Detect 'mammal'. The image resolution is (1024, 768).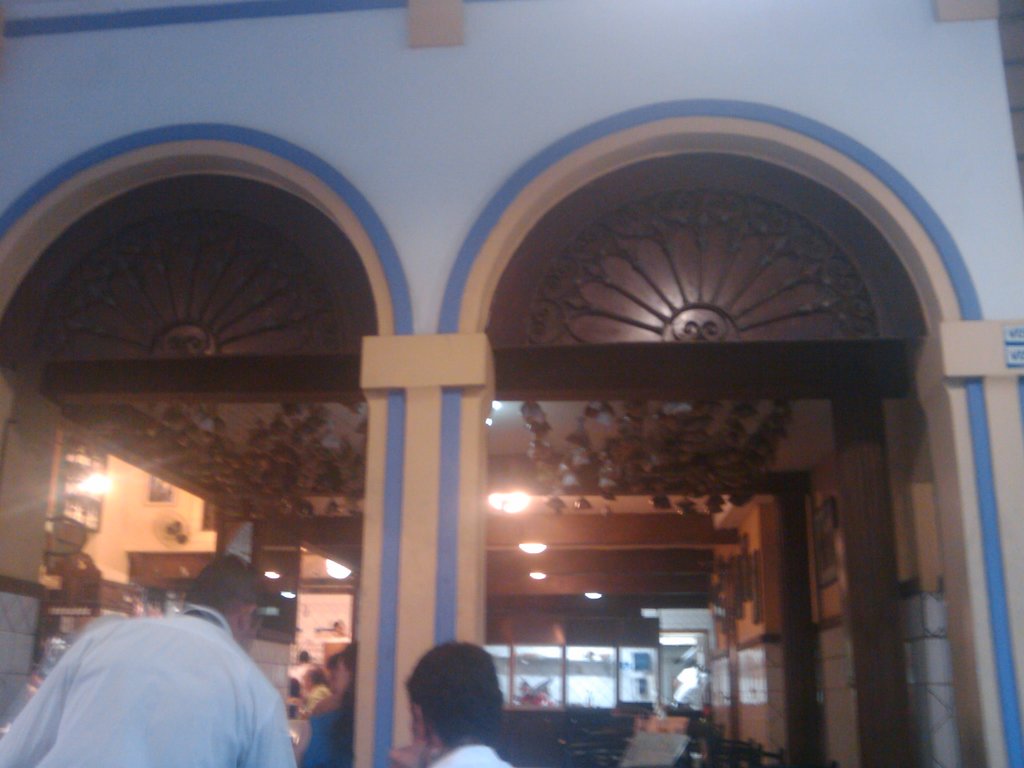
<box>0,554,303,767</box>.
